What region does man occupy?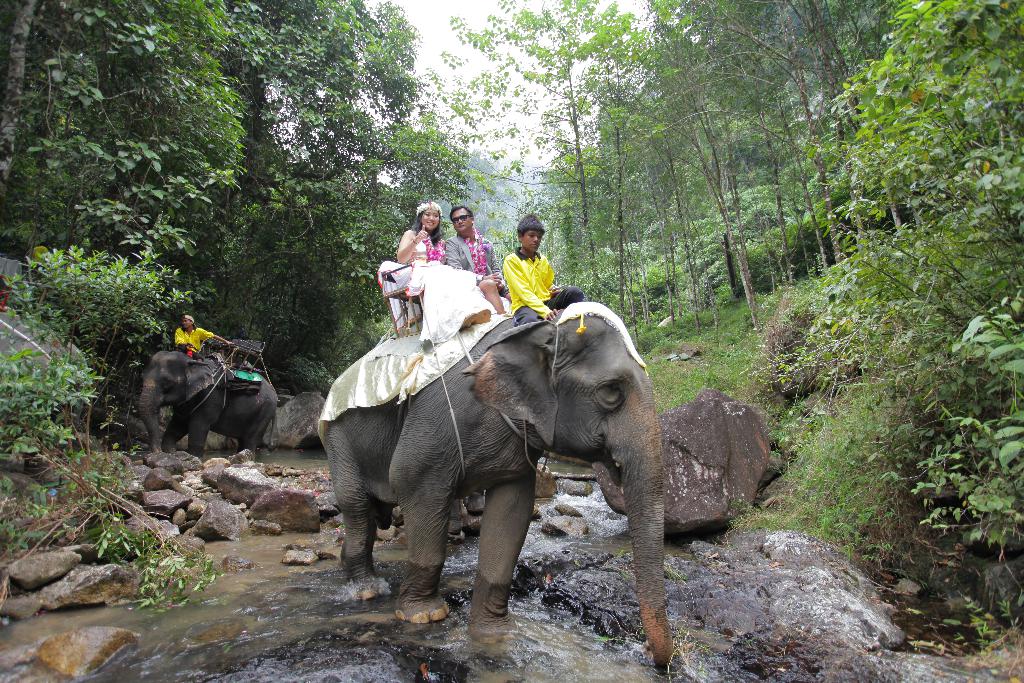
pyautogui.locateOnScreen(170, 315, 237, 359).
